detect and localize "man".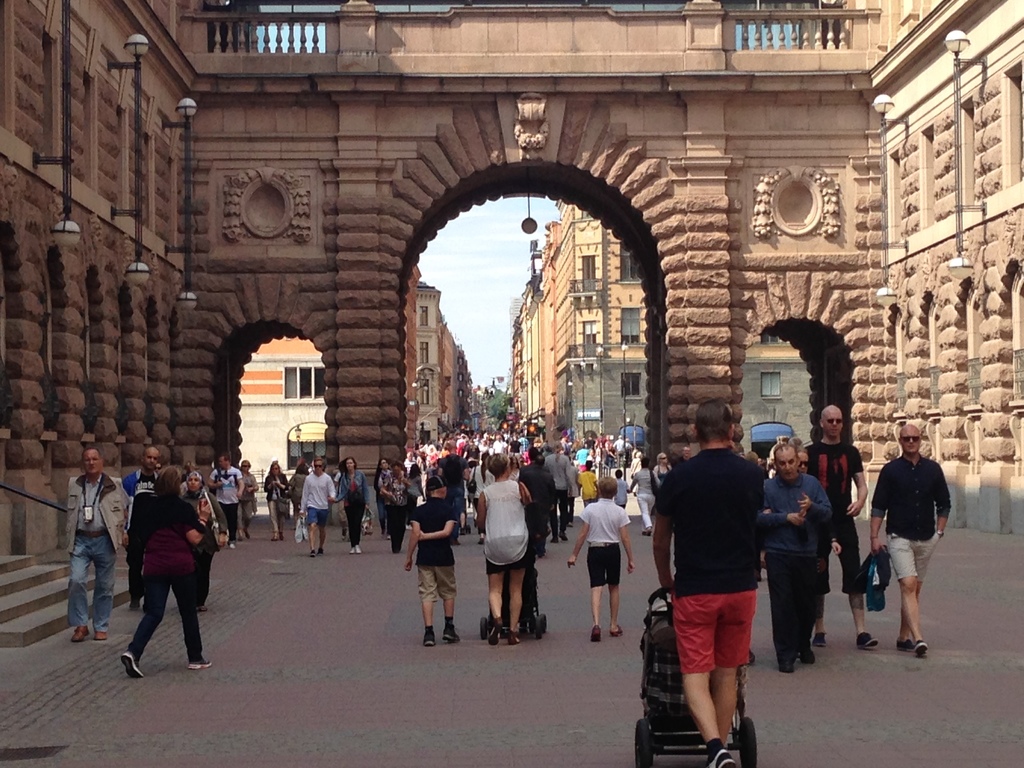
Localized at l=123, t=444, r=164, b=610.
